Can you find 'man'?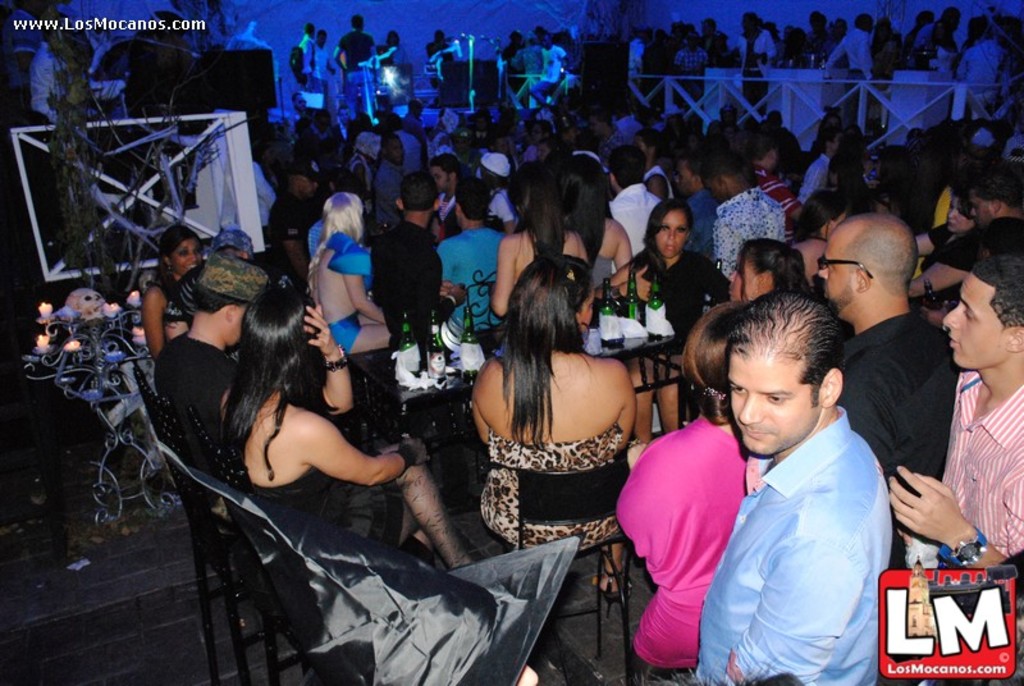
Yes, bounding box: <box>911,168,1023,296</box>.
